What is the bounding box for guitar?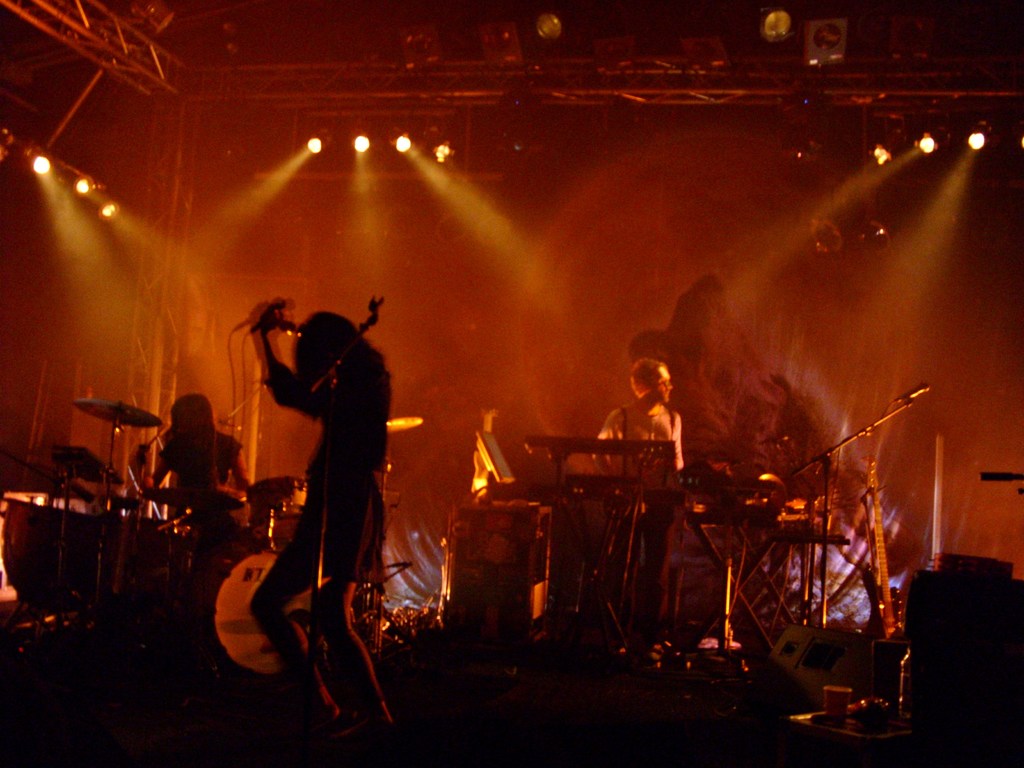
(860, 449, 909, 650).
